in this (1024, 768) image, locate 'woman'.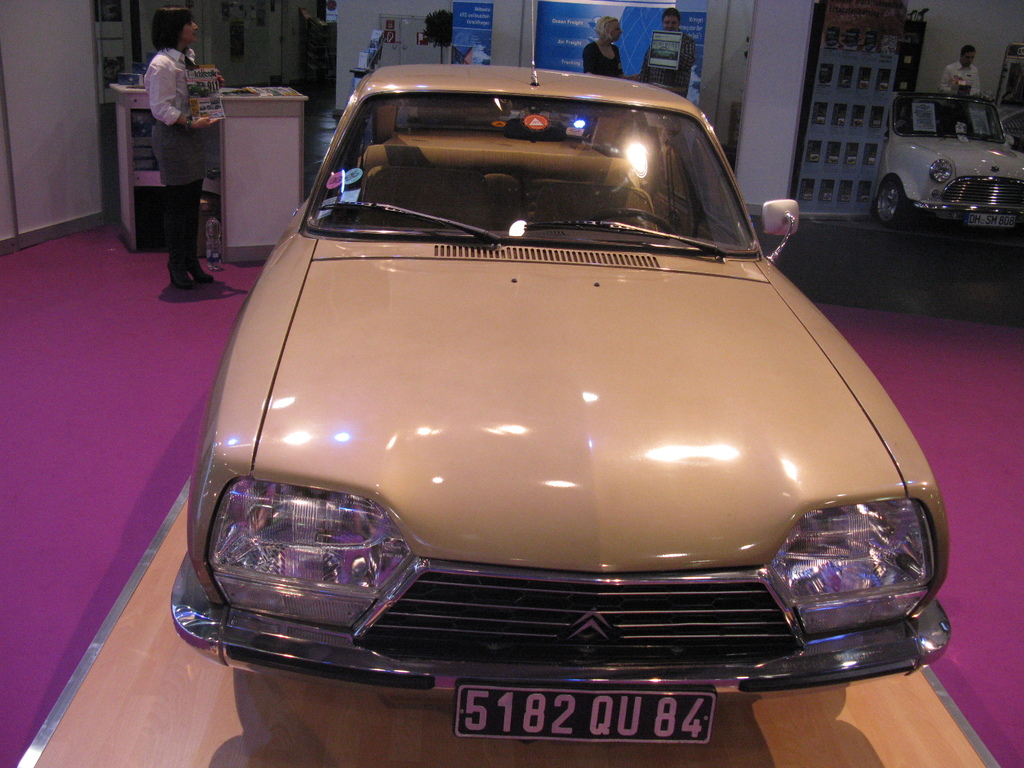
Bounding box: crop(137, 6, 222, 292).
